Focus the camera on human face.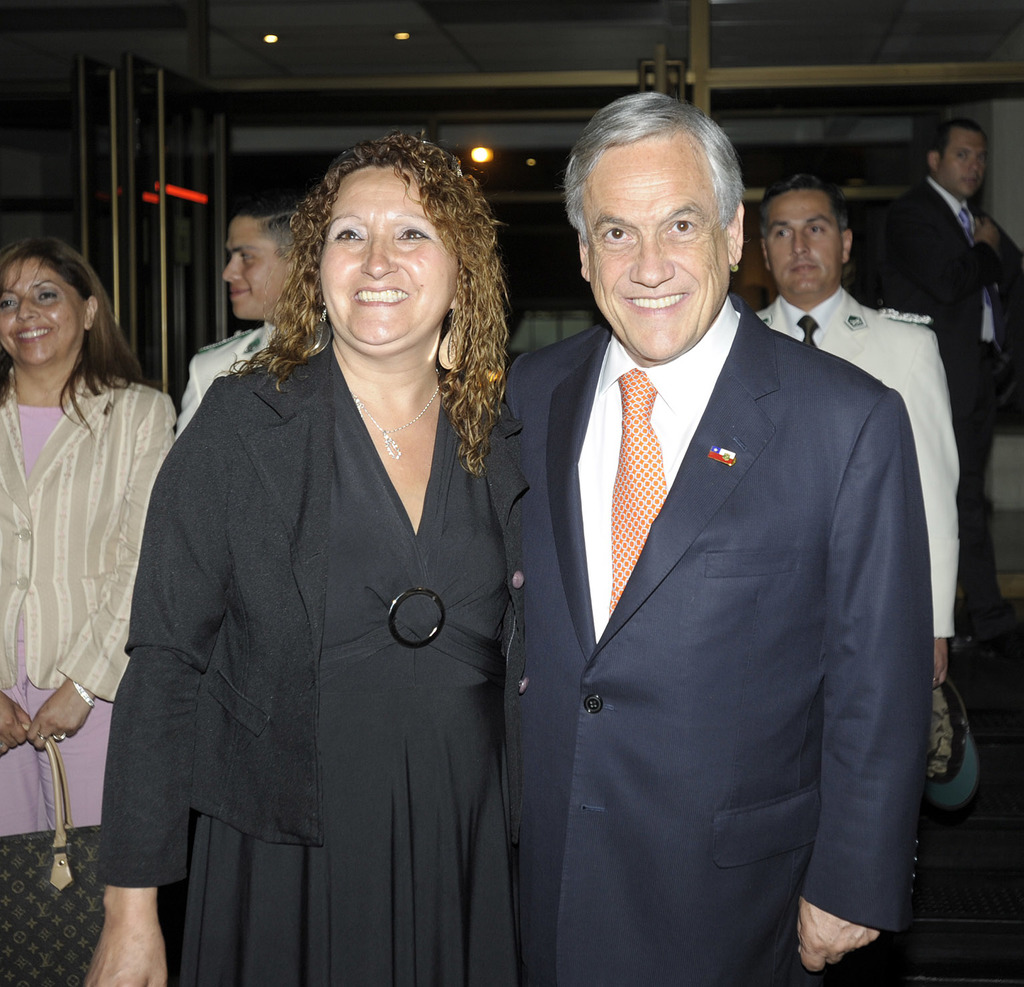
Focus region: {"x1": 320, "y1": 169, "x2": 458, "y2": 354}.
